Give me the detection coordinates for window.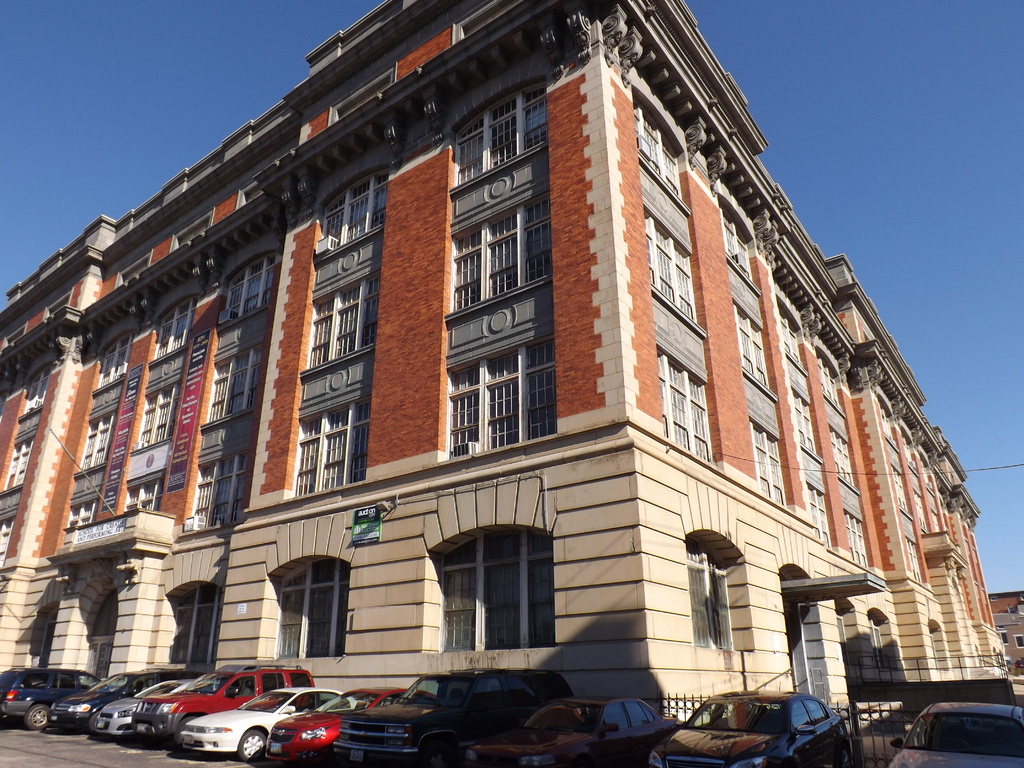
bbox=(230, 250, 269, 320).
